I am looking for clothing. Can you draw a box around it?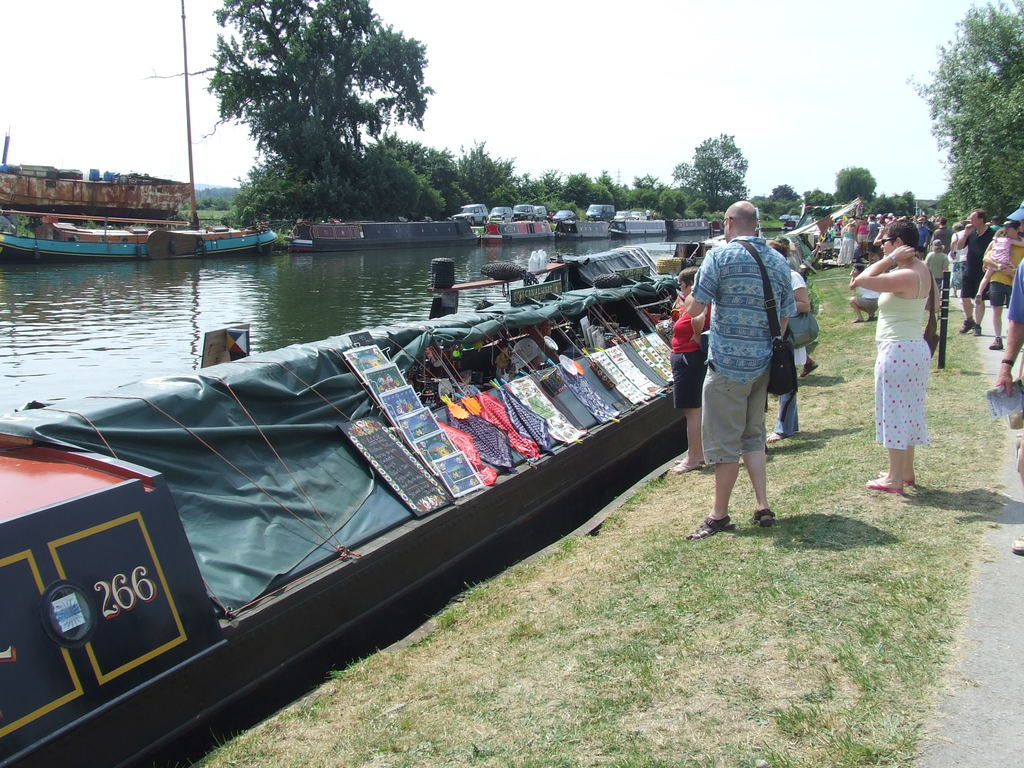
Sure, the bounding box is box=[927, 250, 951, 286].
